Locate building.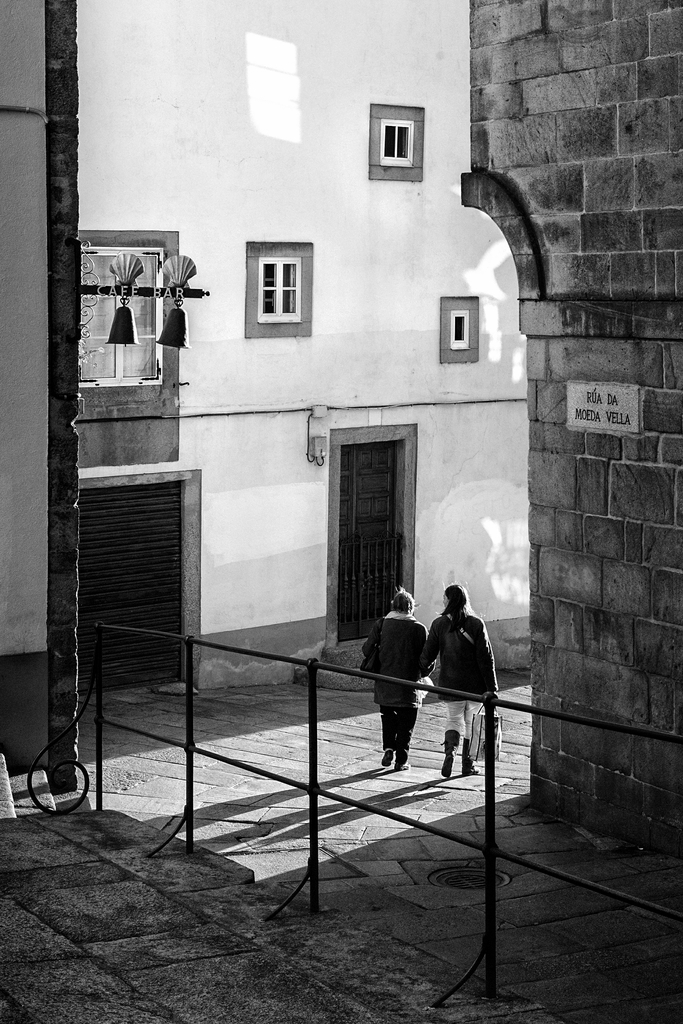
Bounding box: region(0, 3, 680, 1023).
